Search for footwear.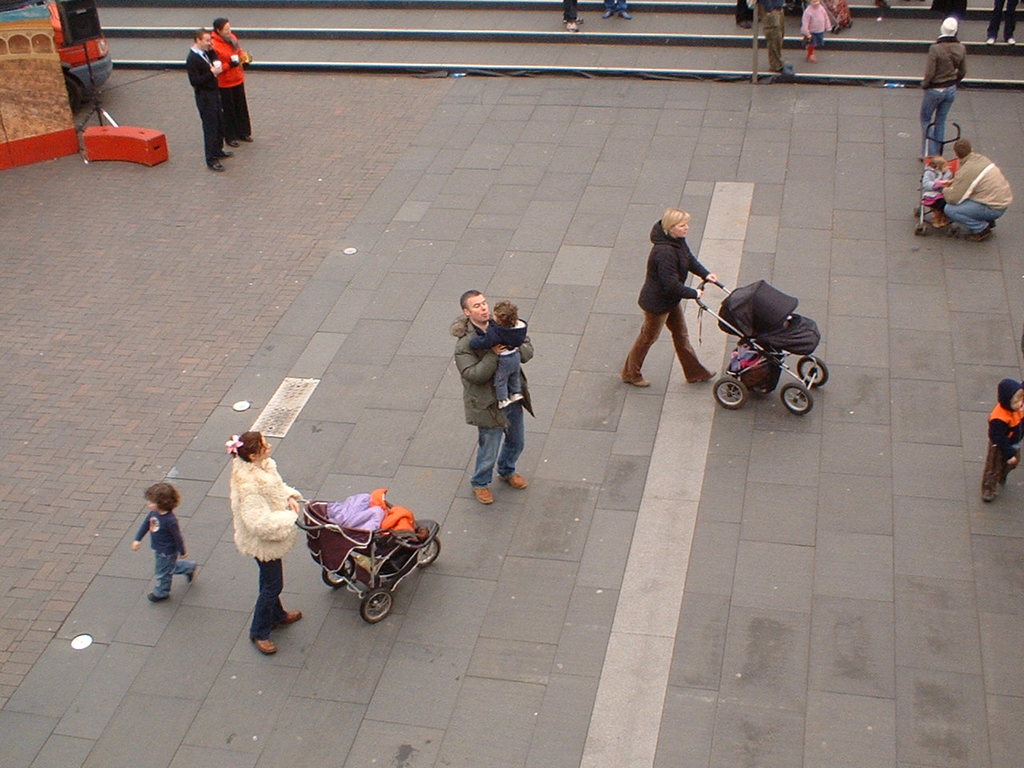
Found at rect(282, 607, 300, 623).
